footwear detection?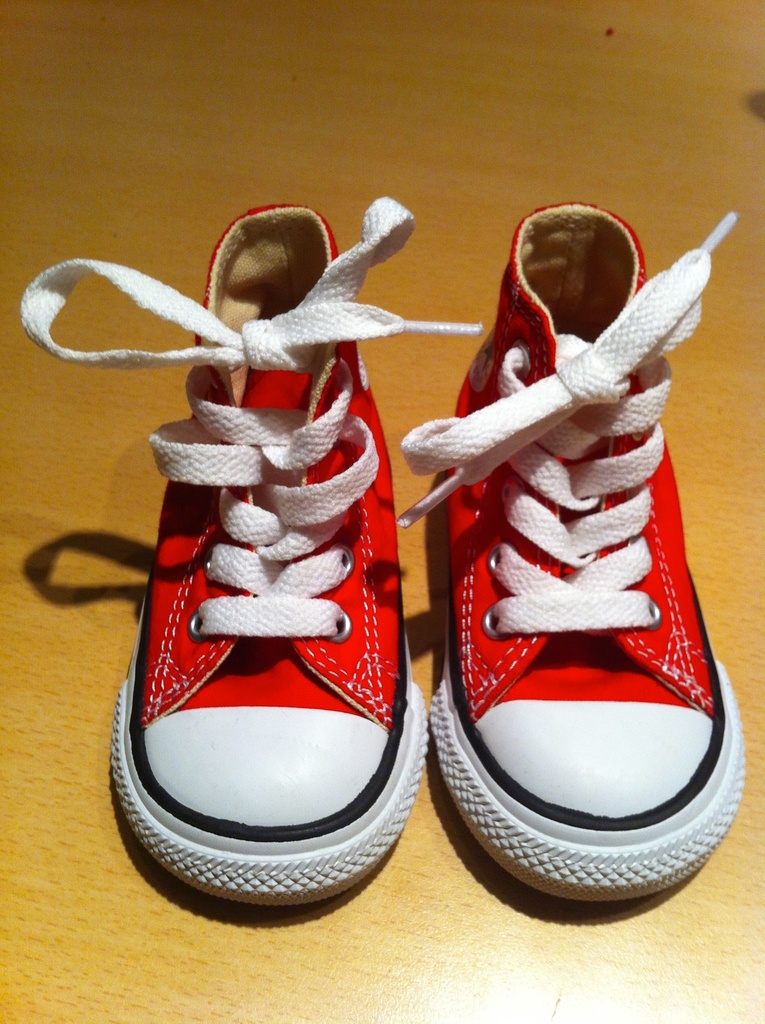
region(18, 199, 483, 902)
